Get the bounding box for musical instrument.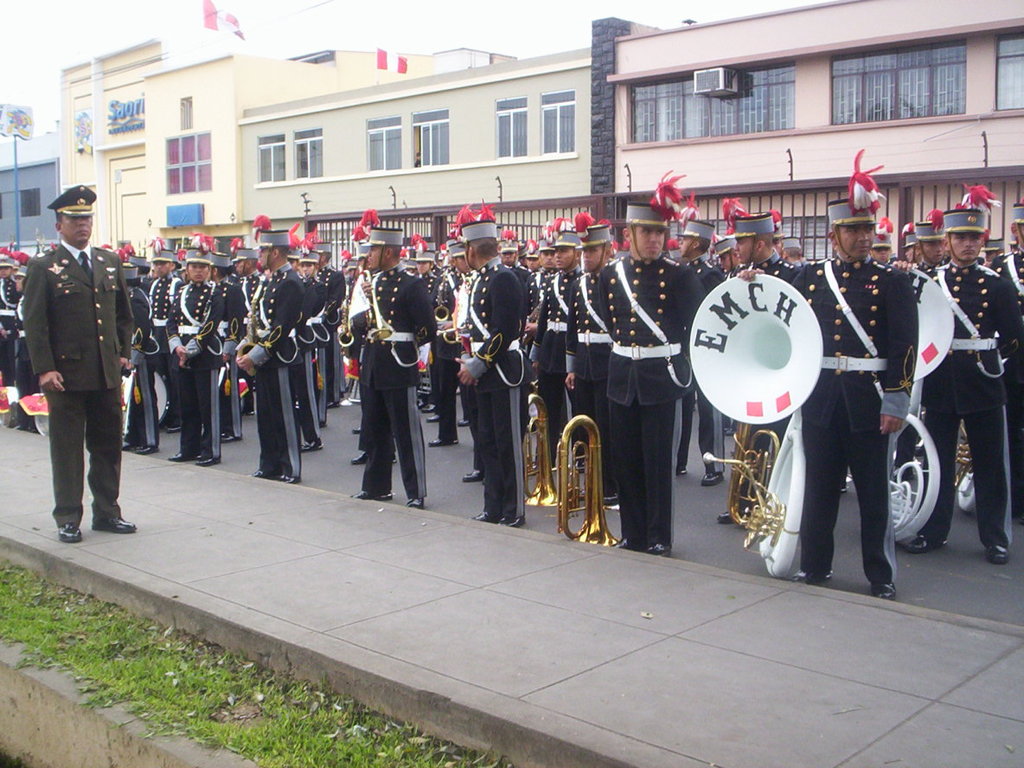
x1=339 y1=288 x2=356 y2=346.
